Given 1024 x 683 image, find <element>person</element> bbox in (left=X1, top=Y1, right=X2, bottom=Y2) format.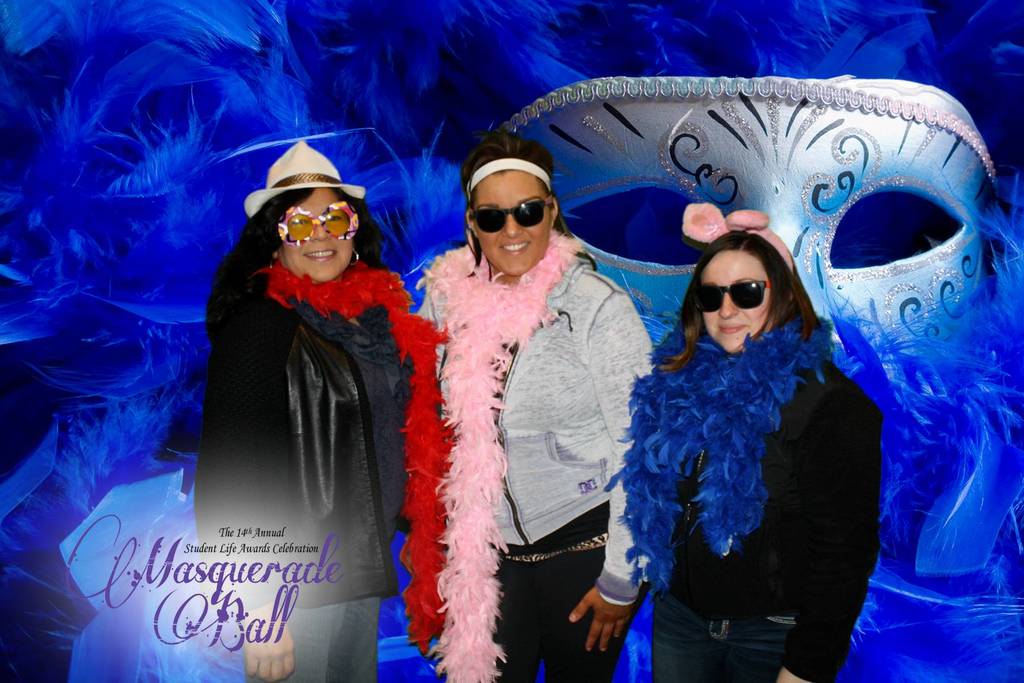
(left=604, top=202, right=886, bottom=682).
